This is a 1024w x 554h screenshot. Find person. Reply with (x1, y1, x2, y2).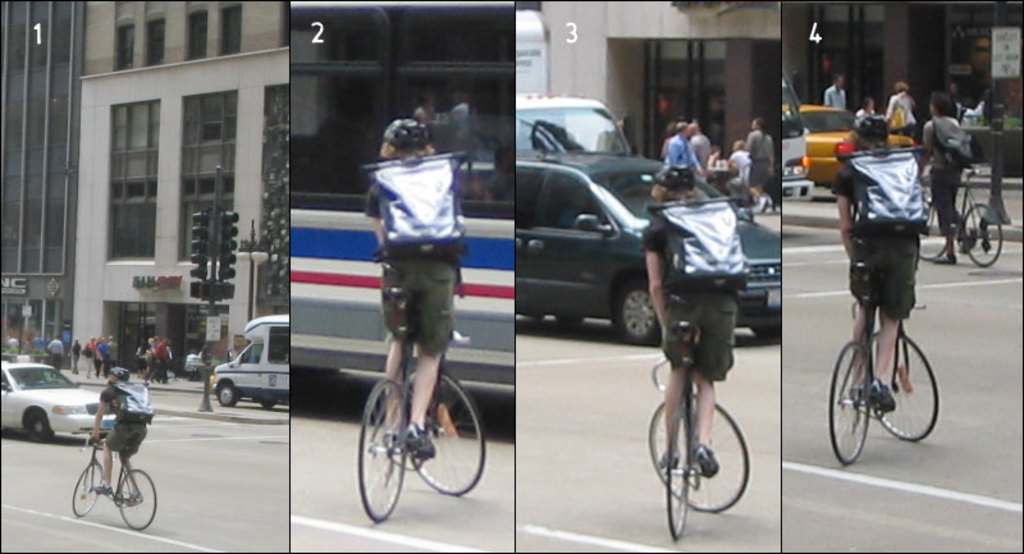
(922, 90, 974, 257).
